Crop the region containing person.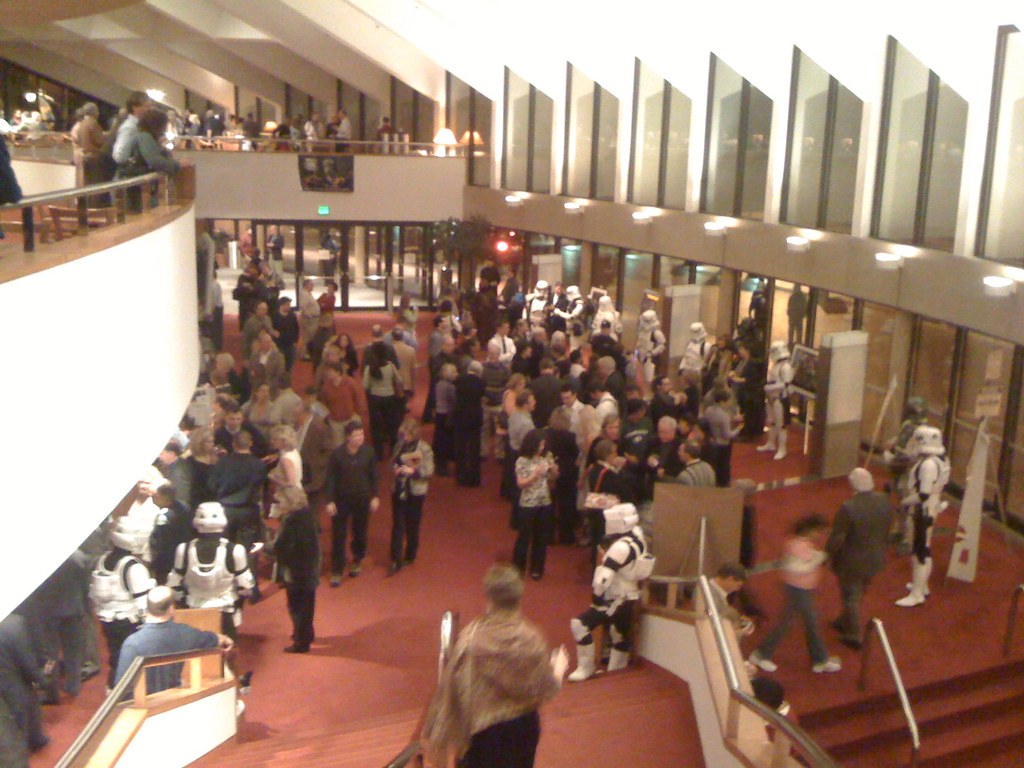
Crop region: l=240, t=300, r=276, b=350.
